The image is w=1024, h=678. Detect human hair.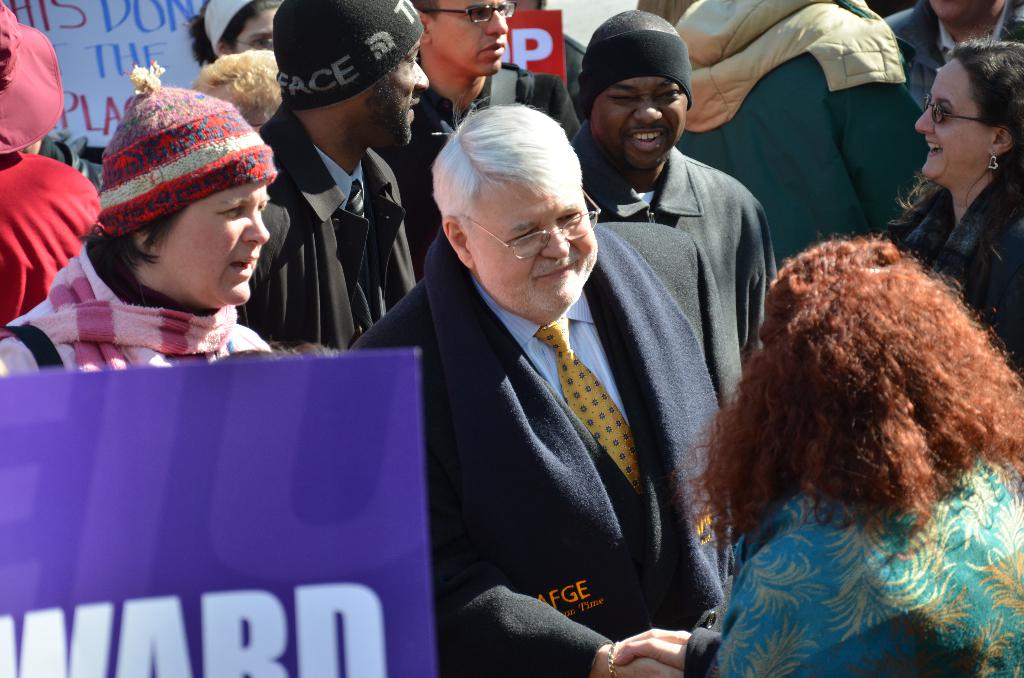
Detection: <region>708, 216, 1009, 581</region>.
